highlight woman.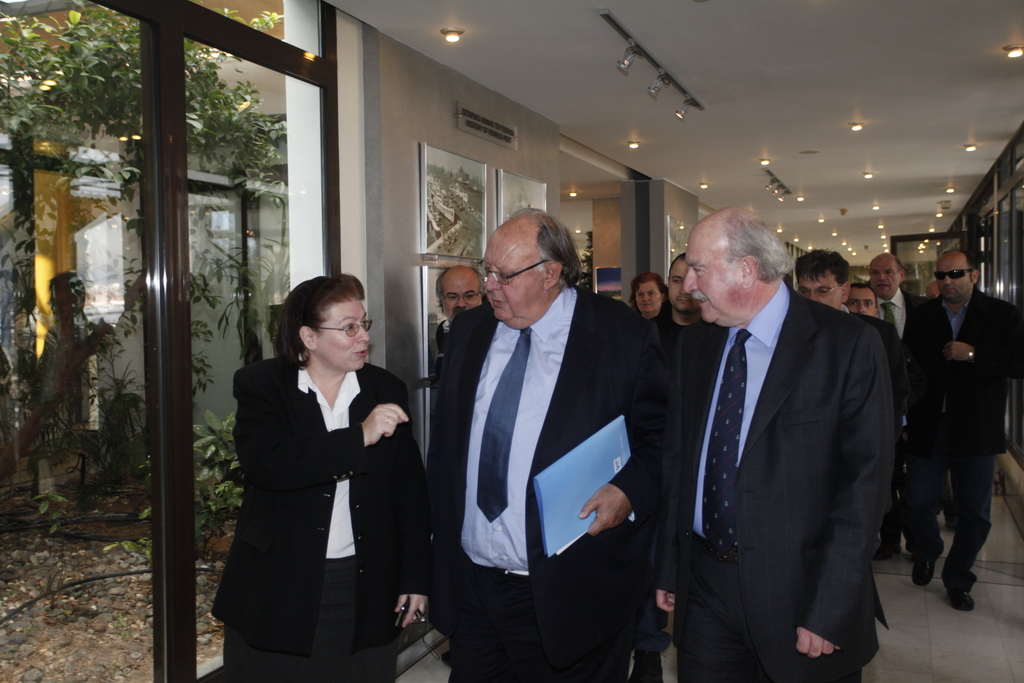
Highlighted region: bbox=[624, 269, 666, 319].
